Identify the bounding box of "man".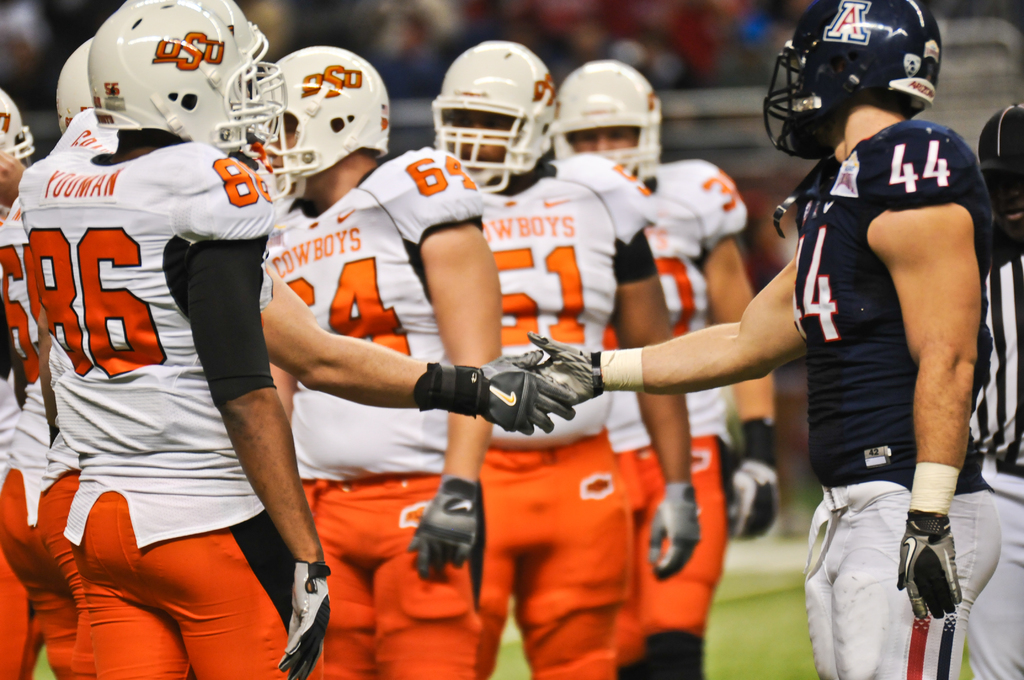
bbox=[546, 56, 782, 679].
